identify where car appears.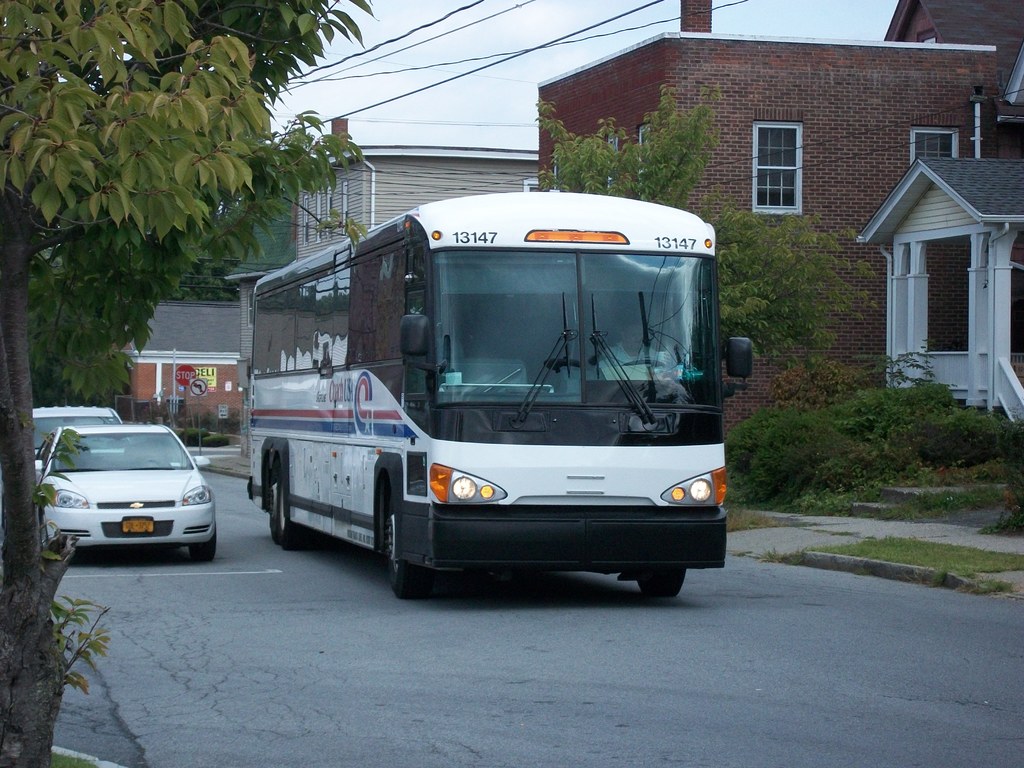
Appears at [28, 419, 221, 572].
